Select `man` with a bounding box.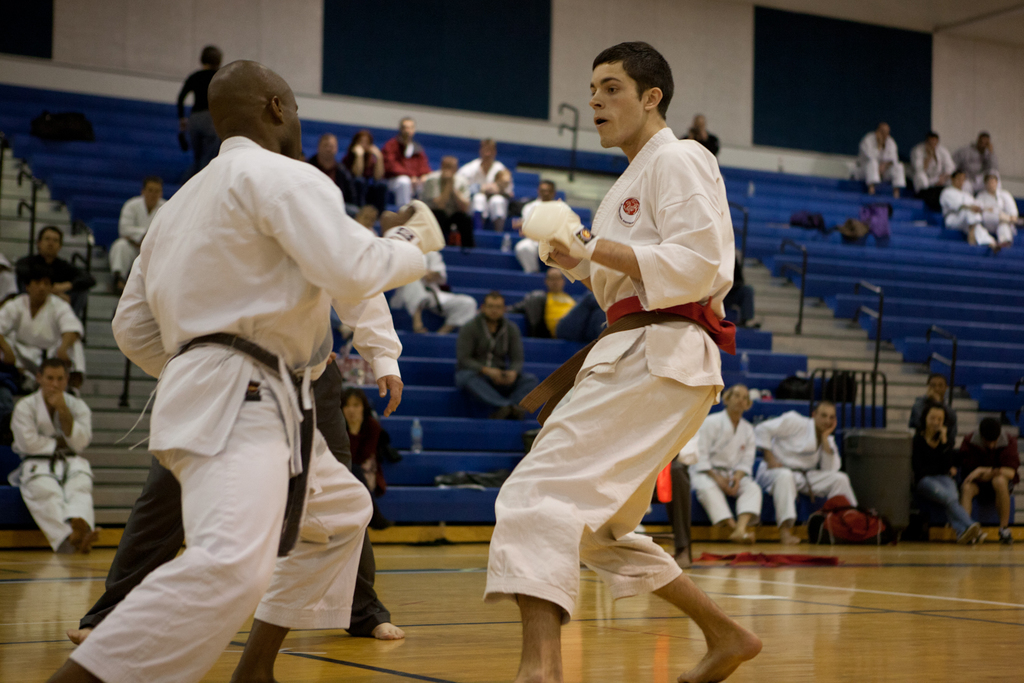
[x1=976, y1=174, x2=1023, y2=248].
